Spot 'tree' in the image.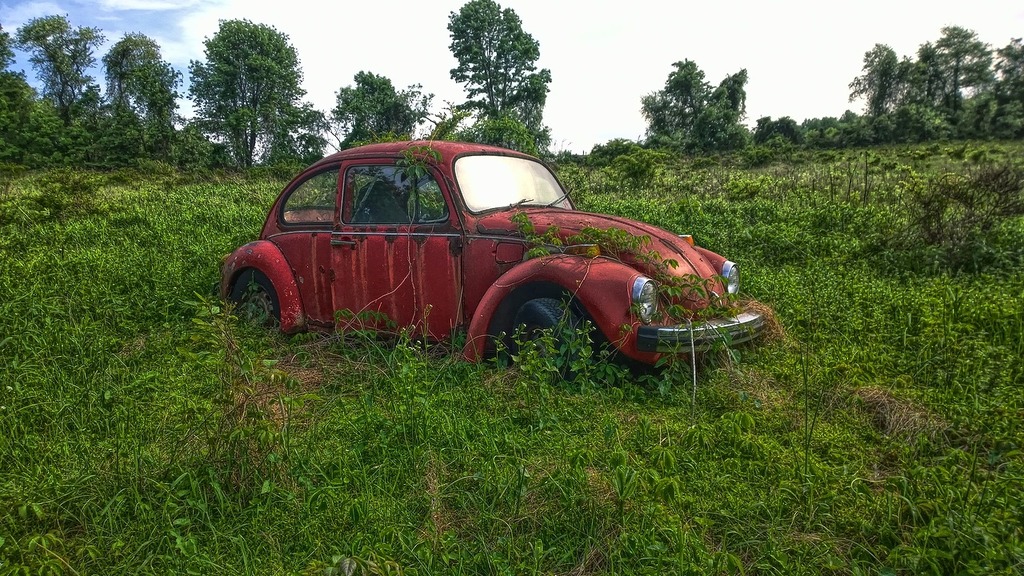
'tree' found at l=686, t=75, r=766, b=160.
